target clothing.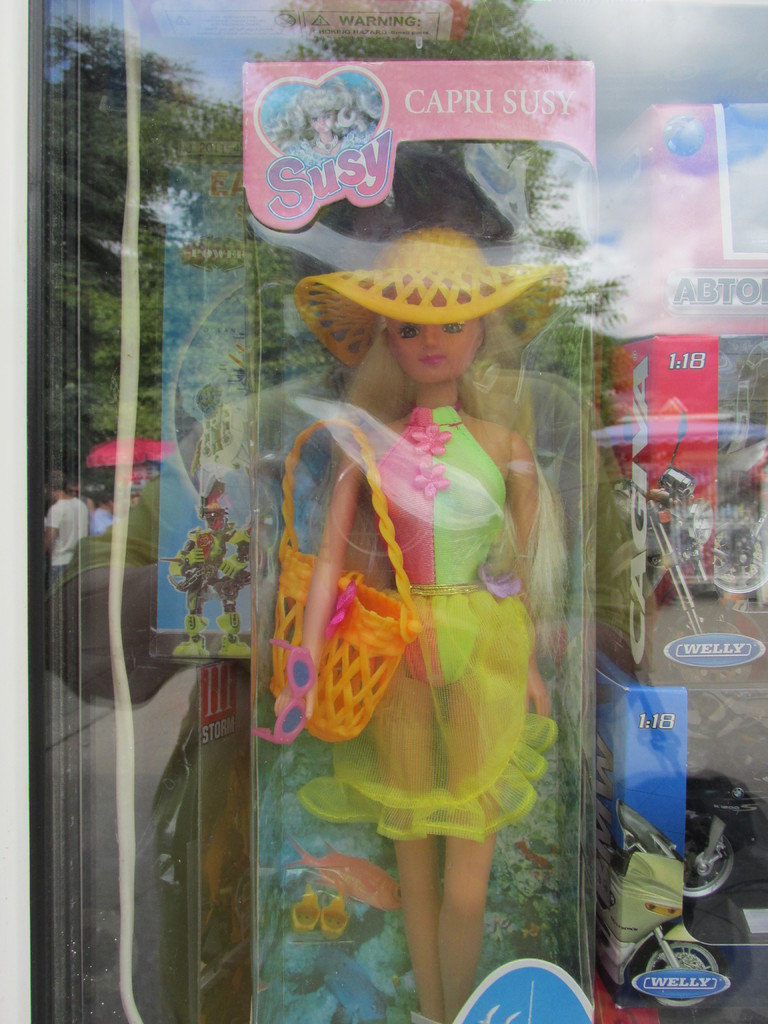
Target region: 282, 363, 568, 836.
